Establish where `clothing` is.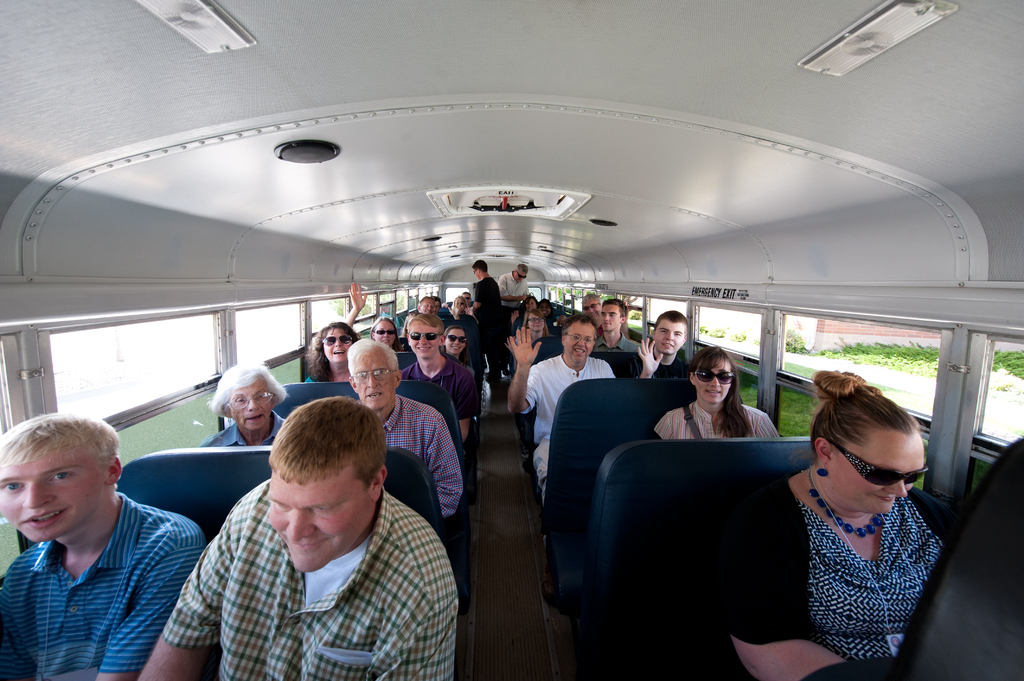
Established at [left=513, top=306, right=528, bottom=331].
